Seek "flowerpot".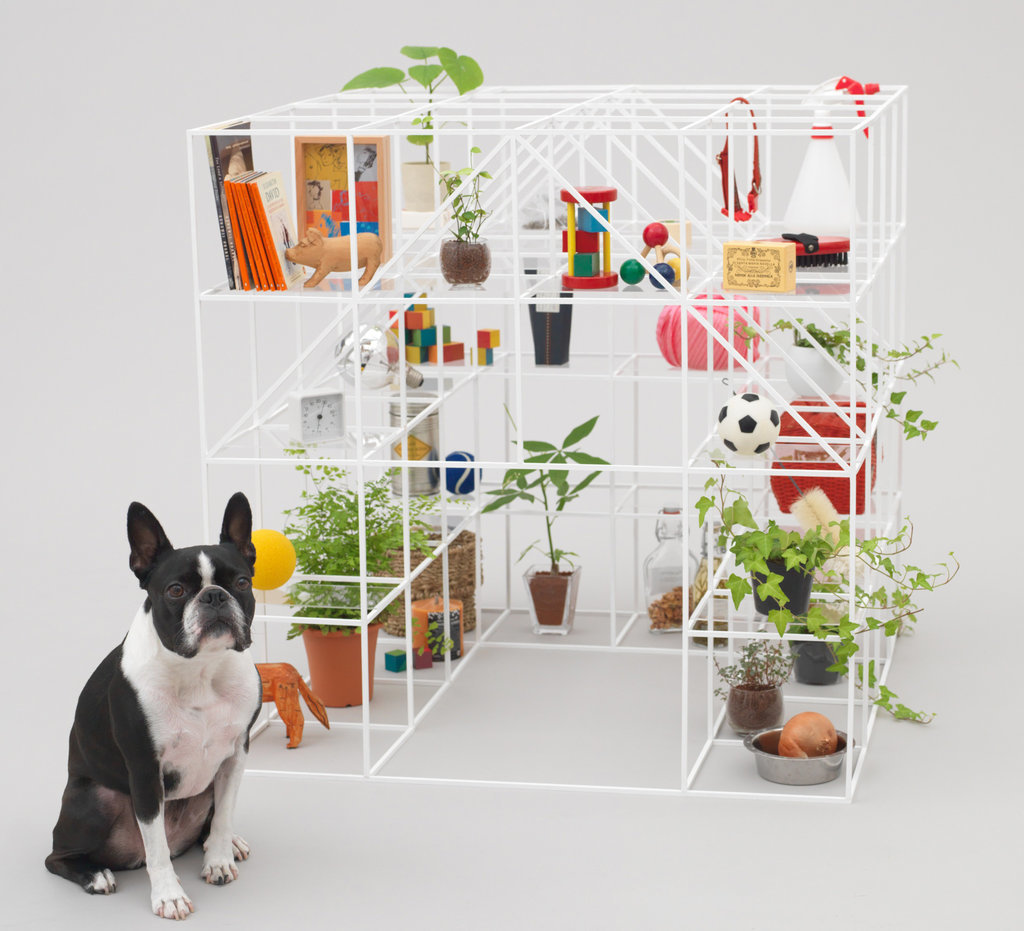
(528, 560, 581, 632).
